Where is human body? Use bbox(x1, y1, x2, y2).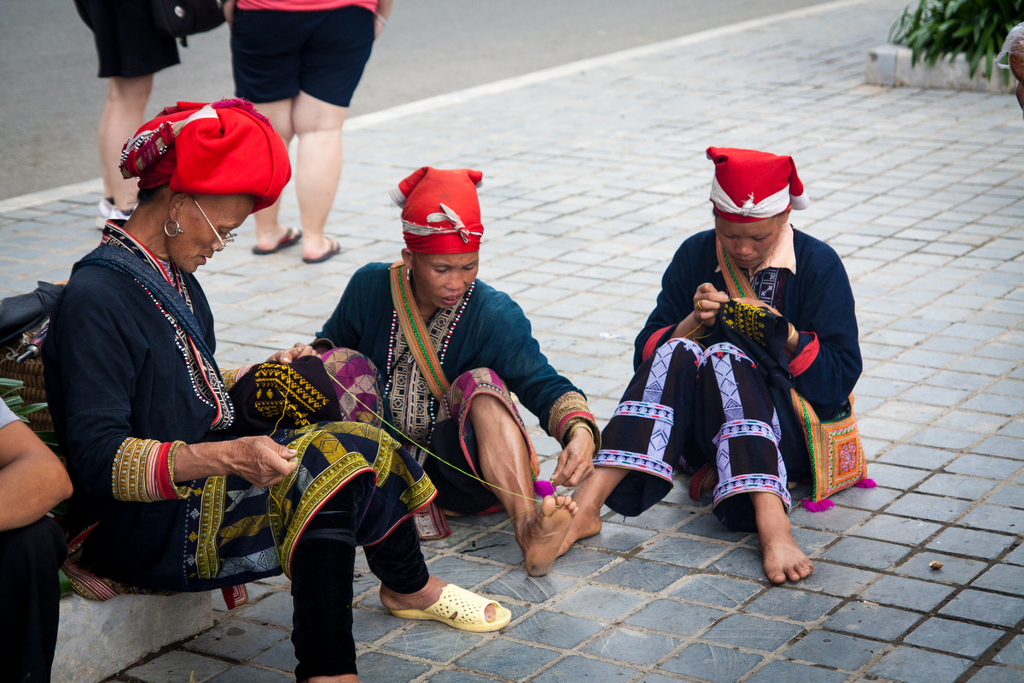
bbox(41, 215, 493, 682).
